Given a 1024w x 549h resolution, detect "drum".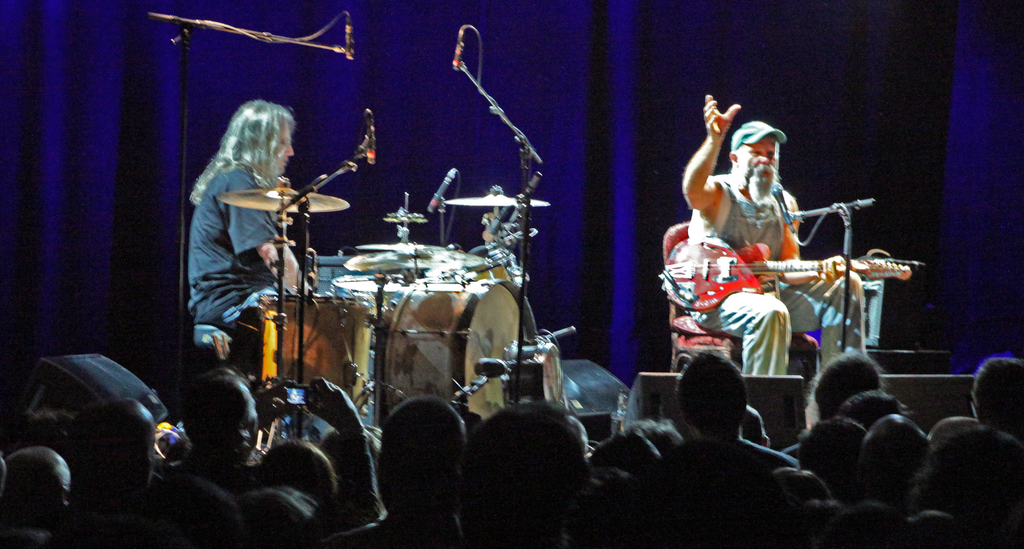
[x1=460, y1=248, x2=518, y2=285].
